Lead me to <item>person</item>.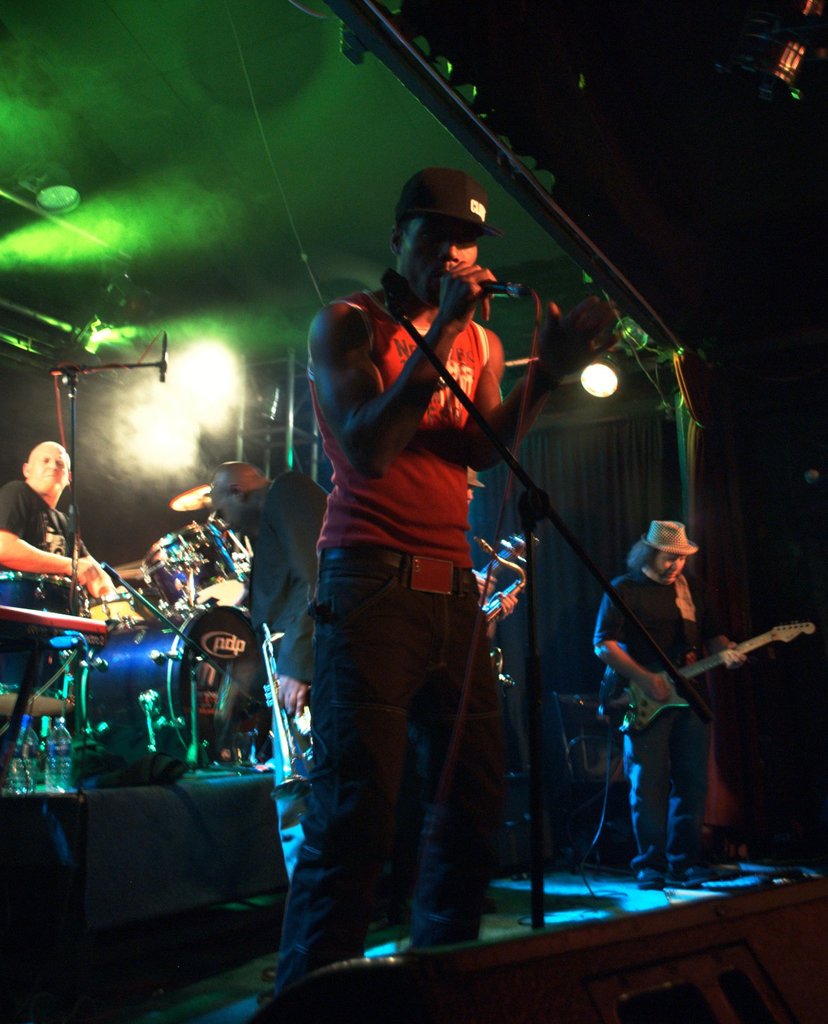
Lead to 467,566,517,685.
